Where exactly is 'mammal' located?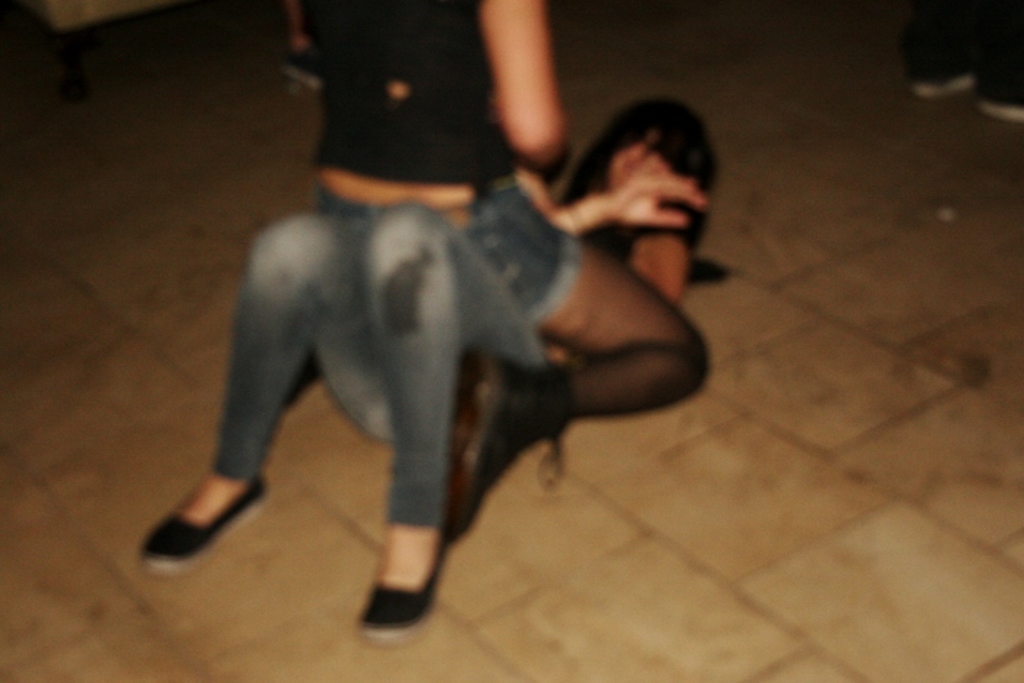
Its bounding box is Rect(294, 0, 708, 532).
